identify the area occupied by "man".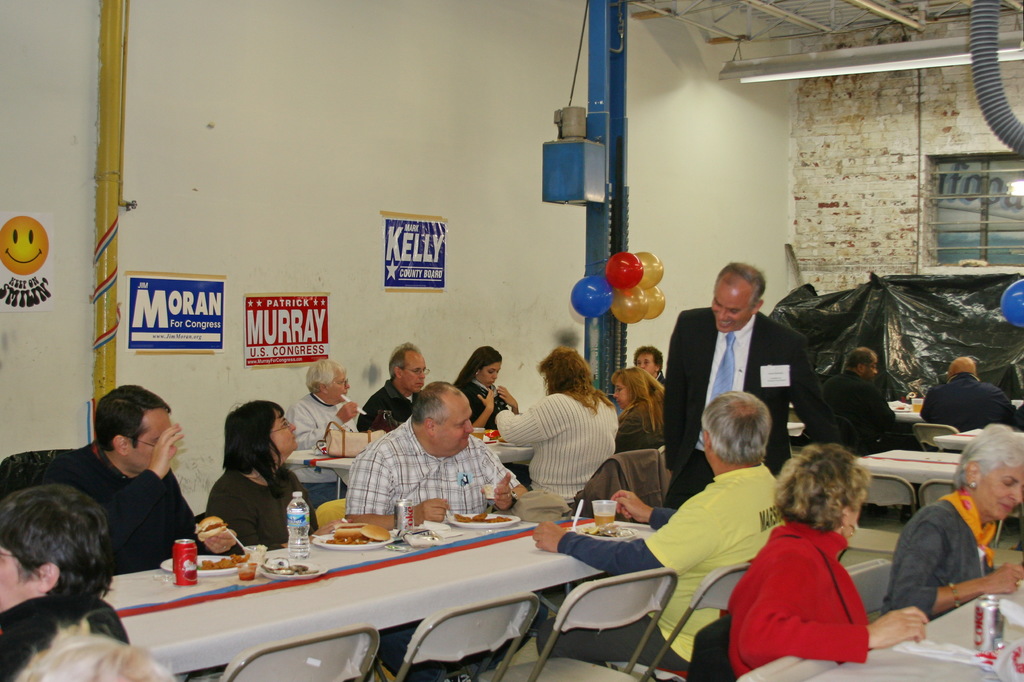
Area: Rect(803, 345, 898, 450).
